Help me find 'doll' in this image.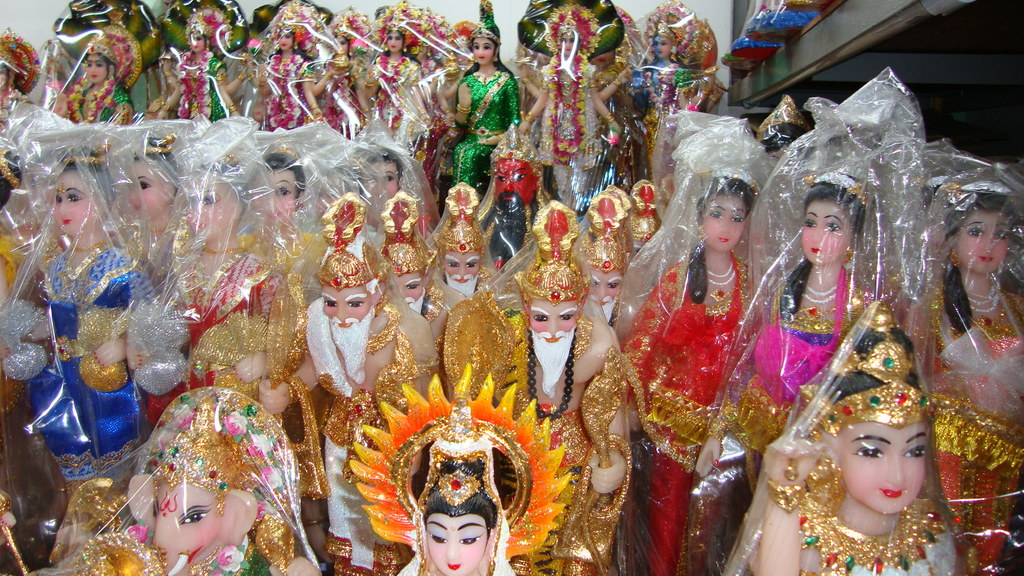
Found it: x1=20 y1=146 x2=138 y2=566.
